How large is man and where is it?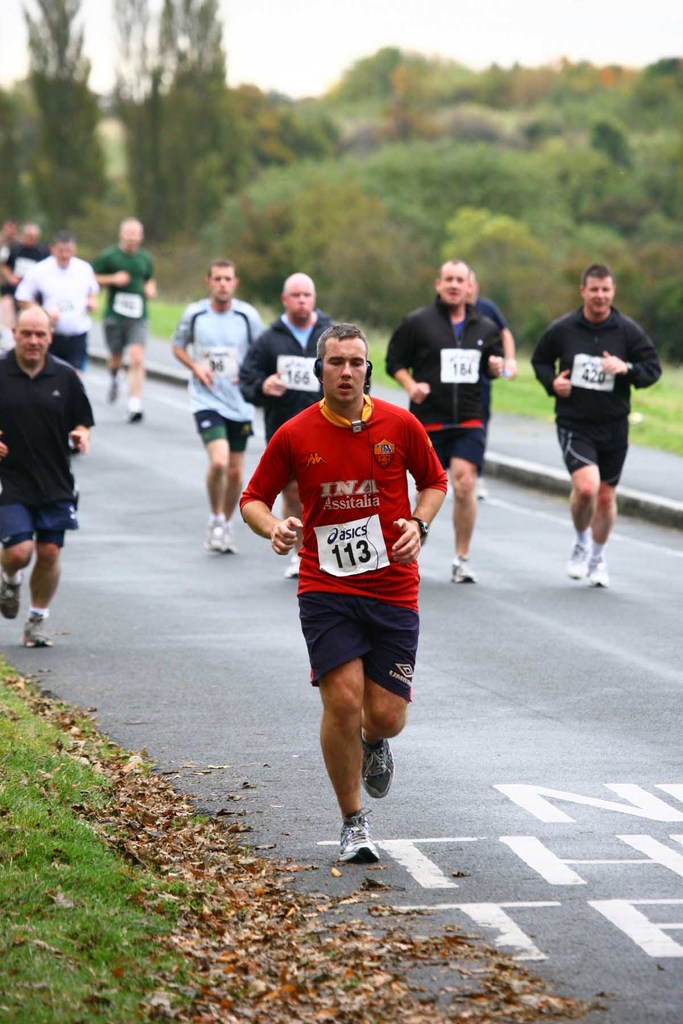
Bounding box: x1=90 y1=216 x2=155 y2=419.
